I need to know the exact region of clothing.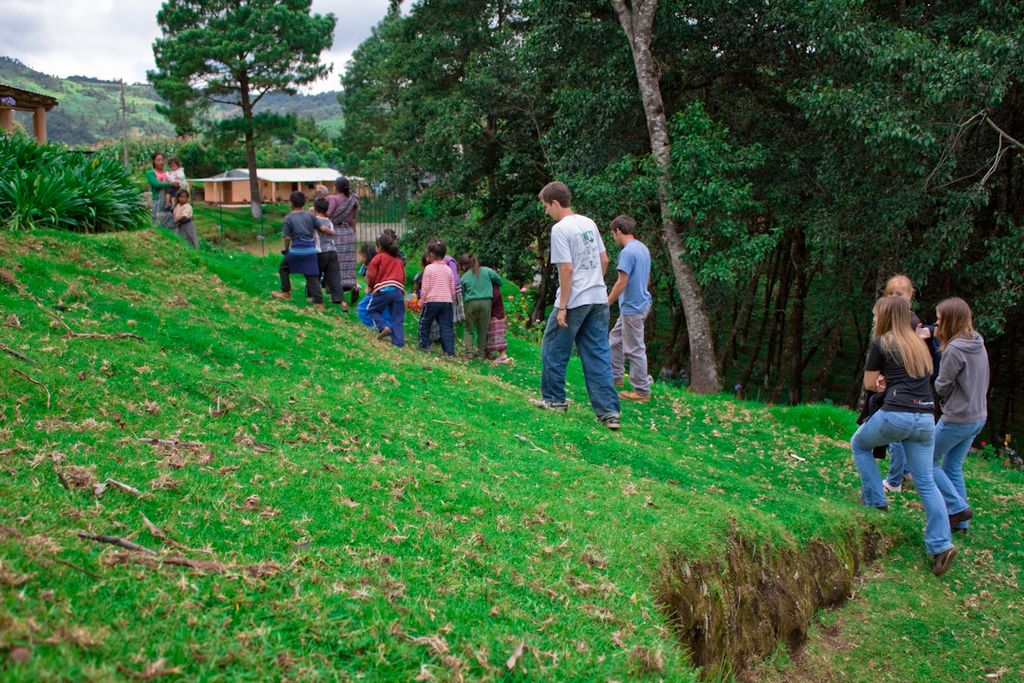
Region: <region>164, 166, 184, 198</region>.
